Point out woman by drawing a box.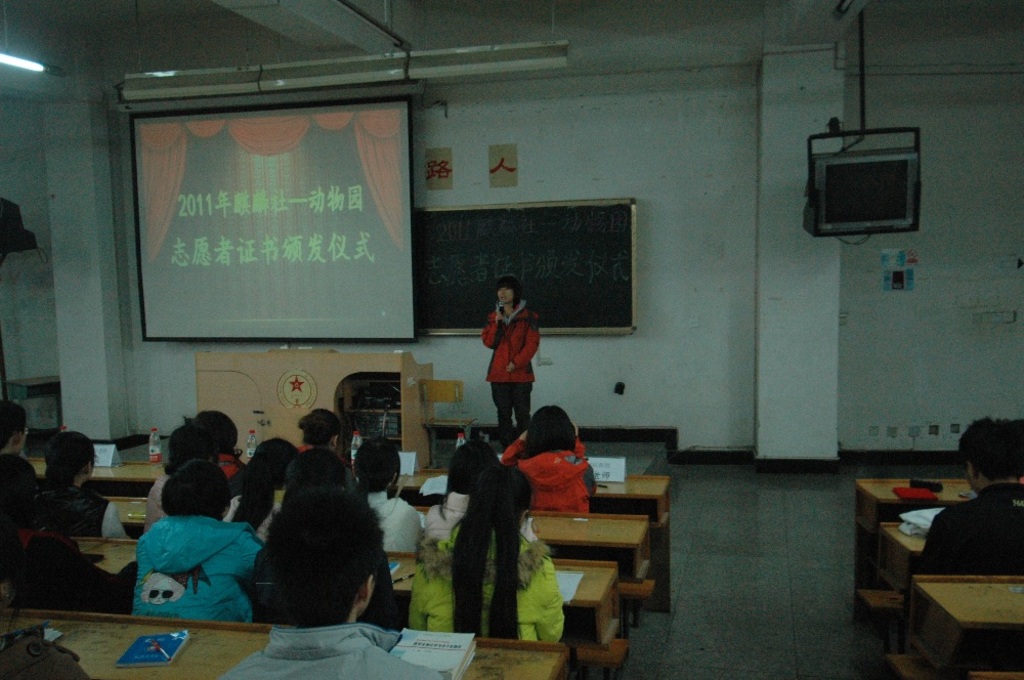
x1=224 y1=434 x2=310 y2=551.
